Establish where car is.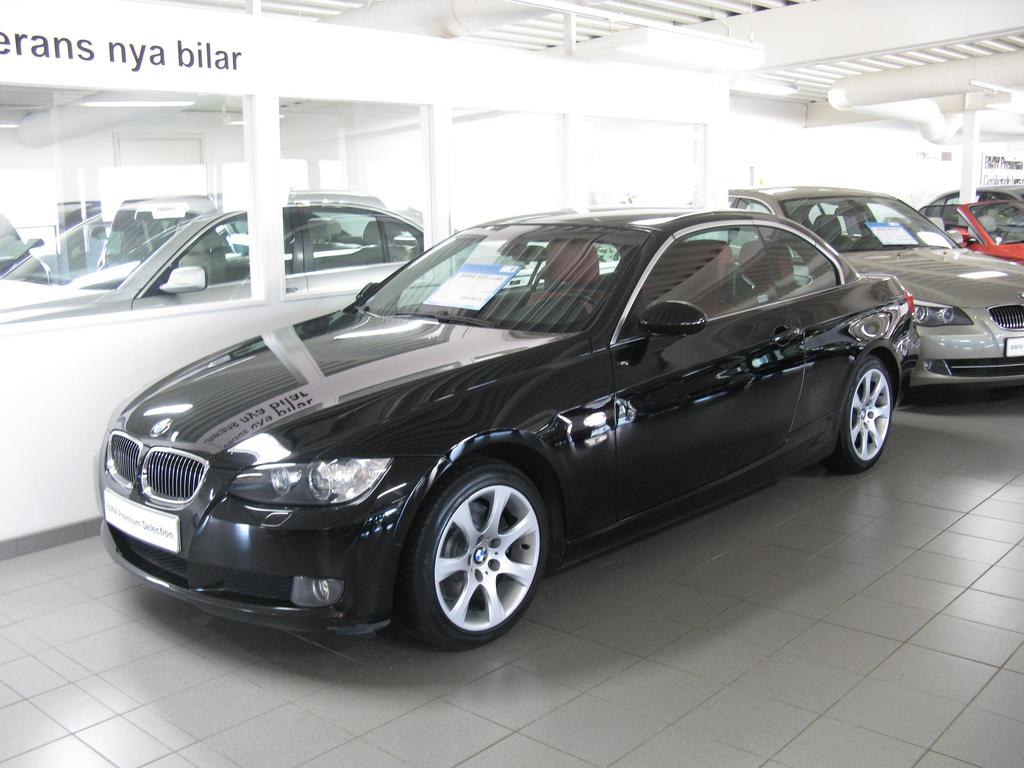
Established at (84,200,925,654).
